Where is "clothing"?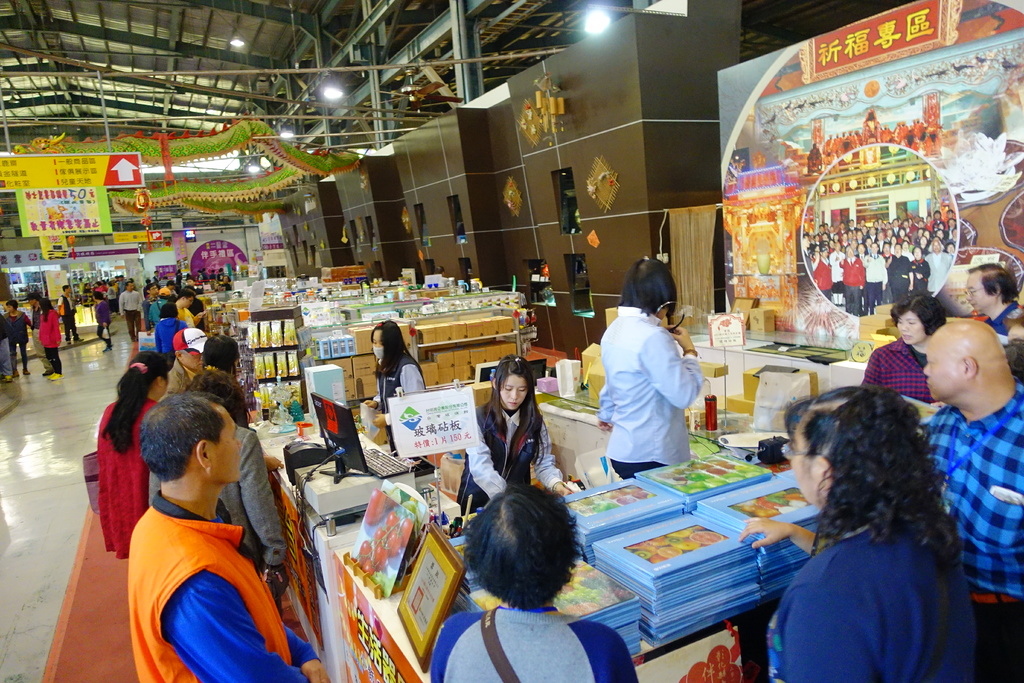
[95,397,156,559].
